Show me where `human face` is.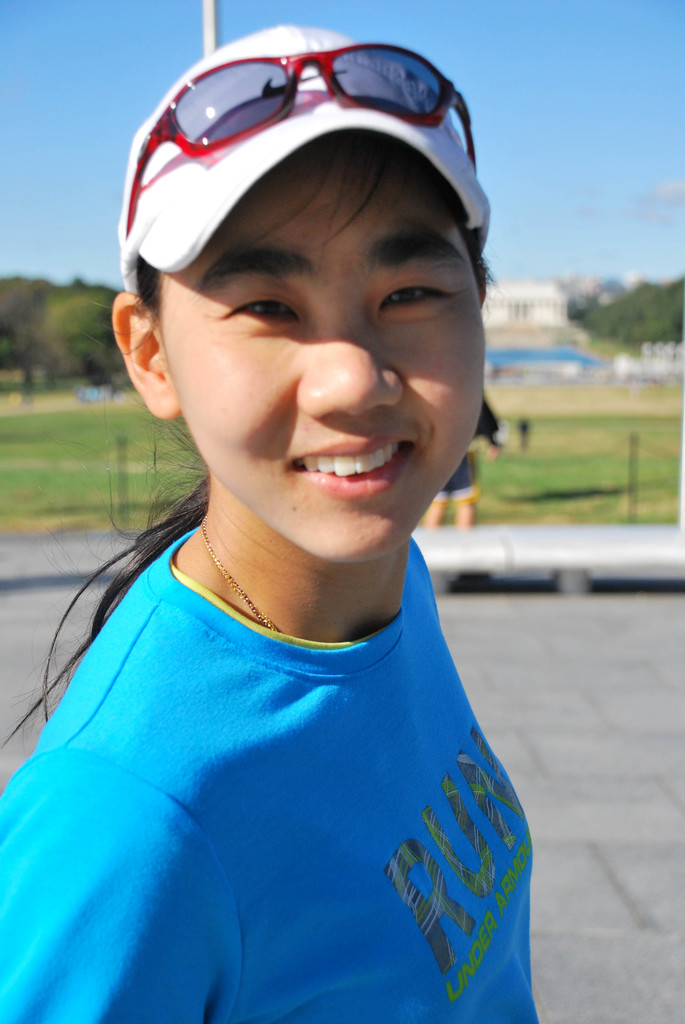
`human face` is at (left=162, top=144, right=484, bottom=557).
